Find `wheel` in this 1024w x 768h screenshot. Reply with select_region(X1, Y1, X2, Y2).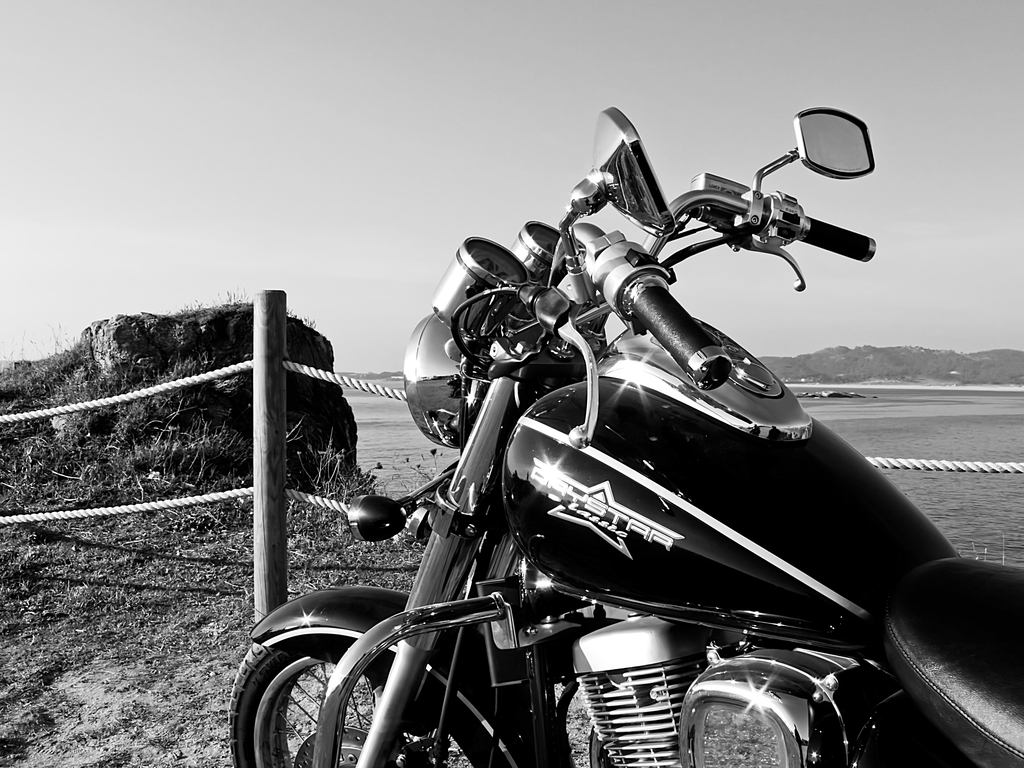
select_region(225, 641, 473, 767).
